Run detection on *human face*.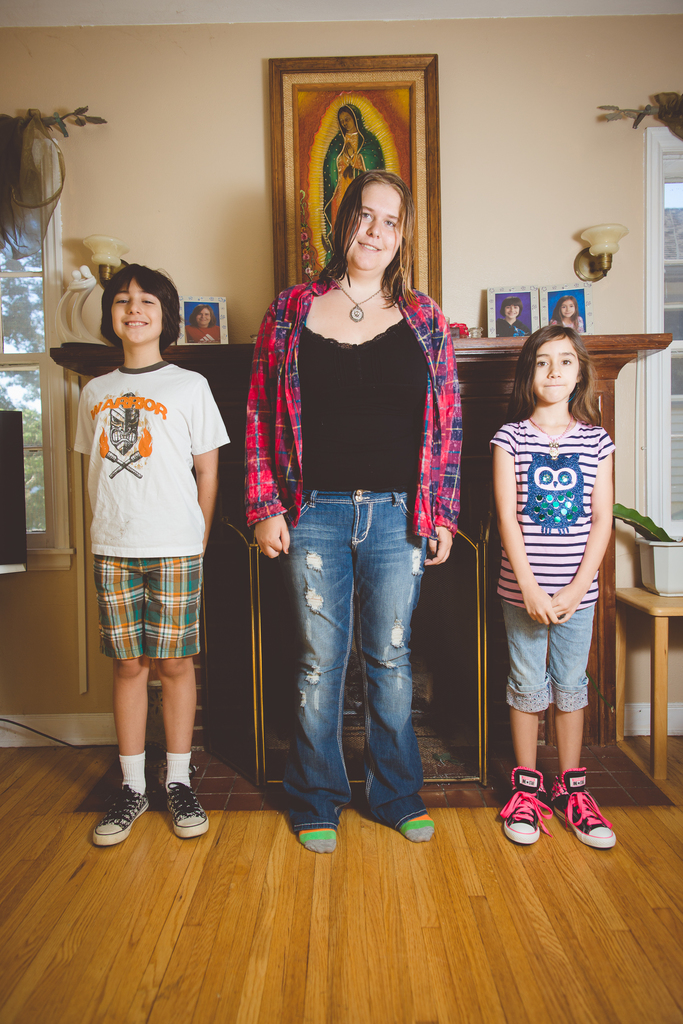
Result: (344,184,404,271).
